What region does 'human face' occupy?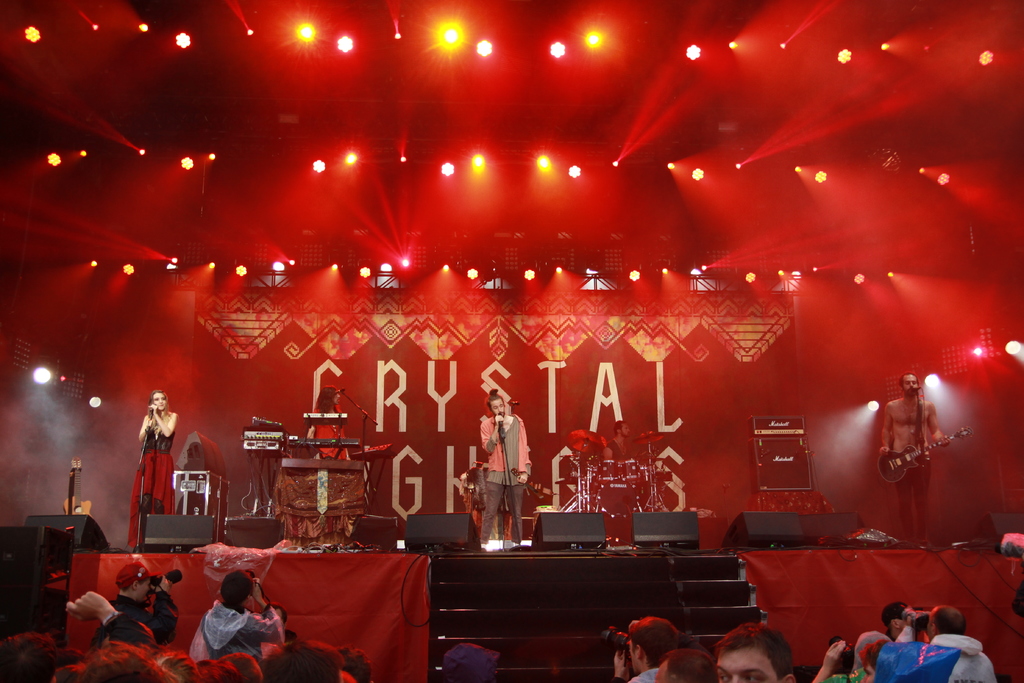
(904,374,920,393).
